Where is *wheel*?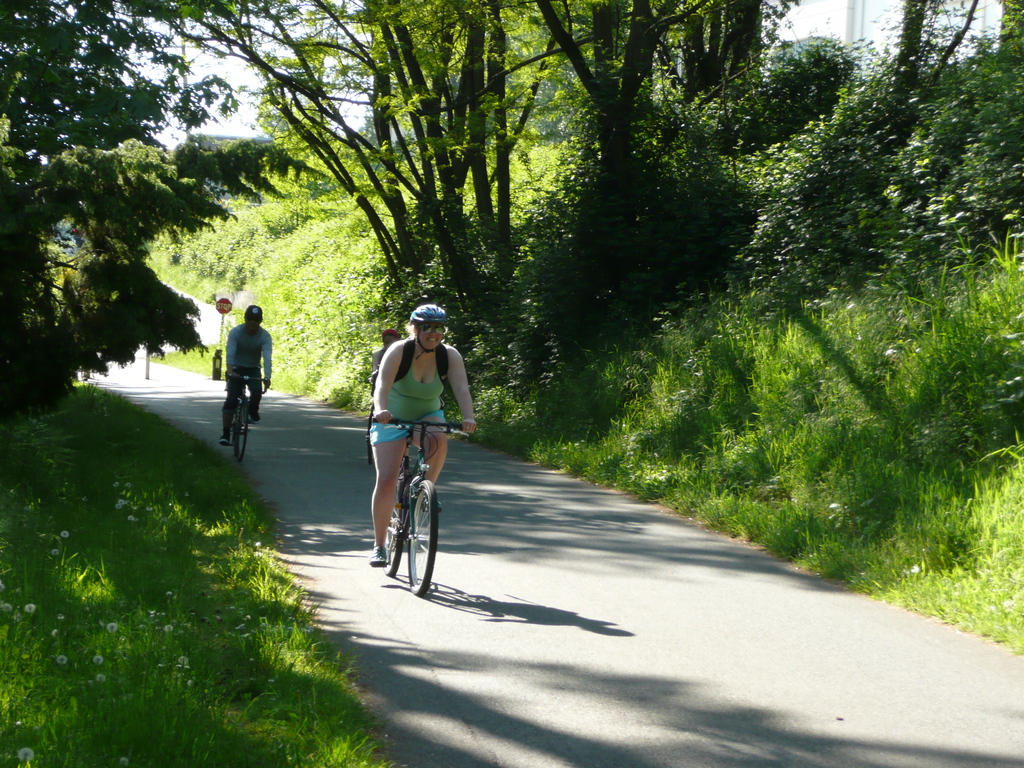
detection(381, 477, 403, 574).
